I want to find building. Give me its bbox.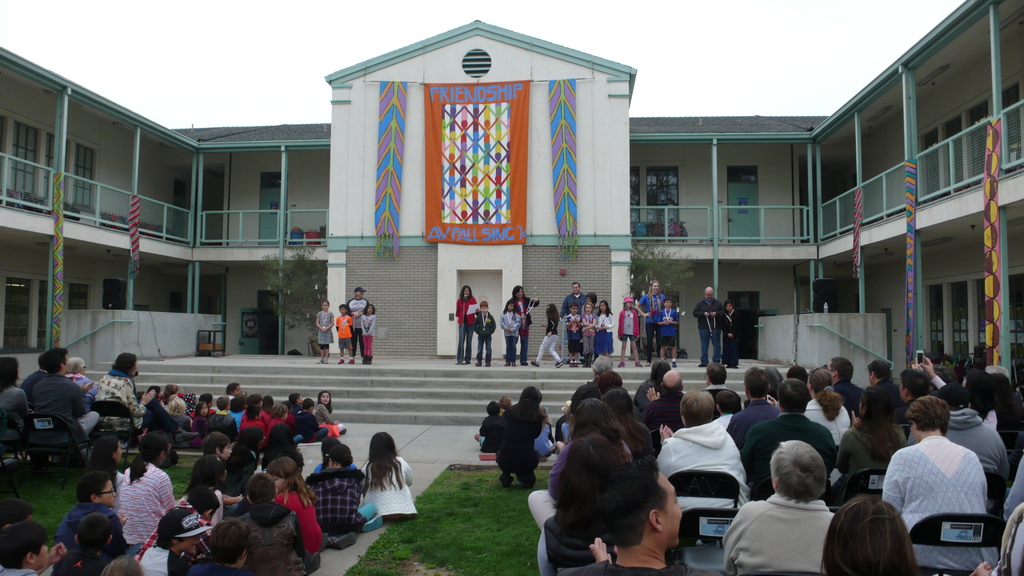
x1=0, y1=0, x2=1023, y2=422.
